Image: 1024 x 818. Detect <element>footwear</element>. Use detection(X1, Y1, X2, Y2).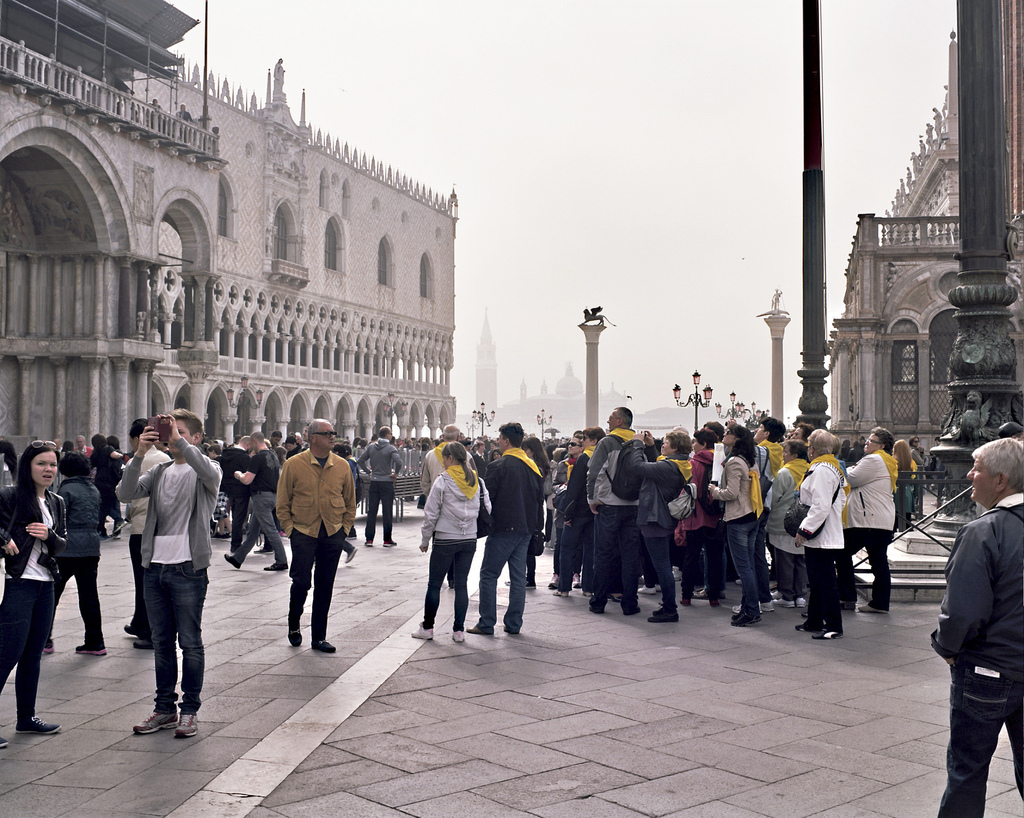
detection(343, 546, 358, 562).
